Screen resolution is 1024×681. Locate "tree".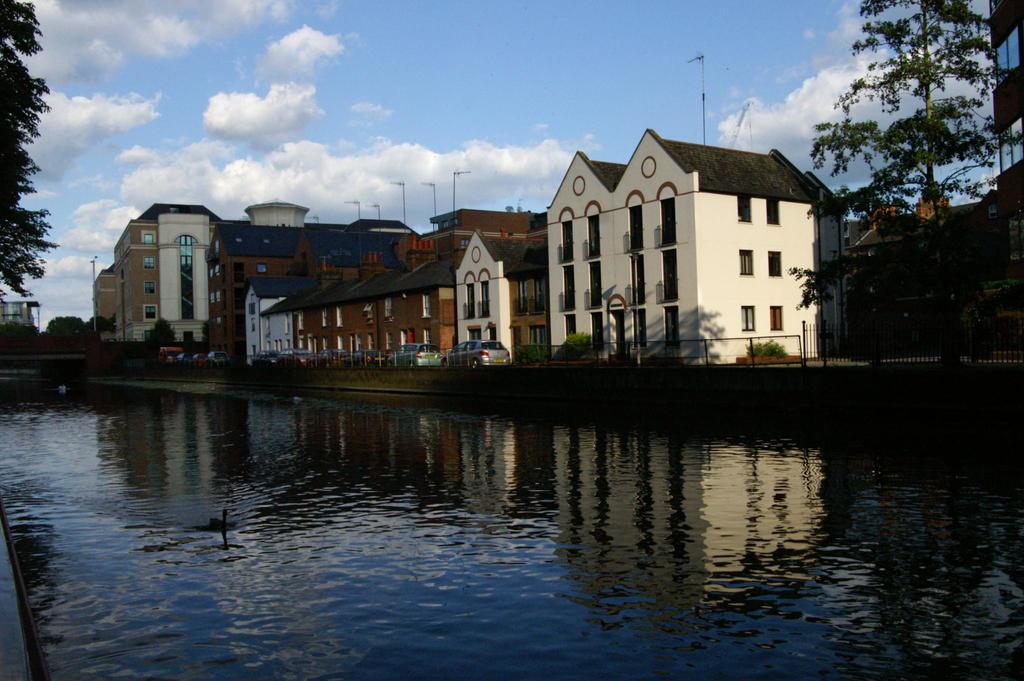
x1=783, y1=12, x2=993, y2=381.
